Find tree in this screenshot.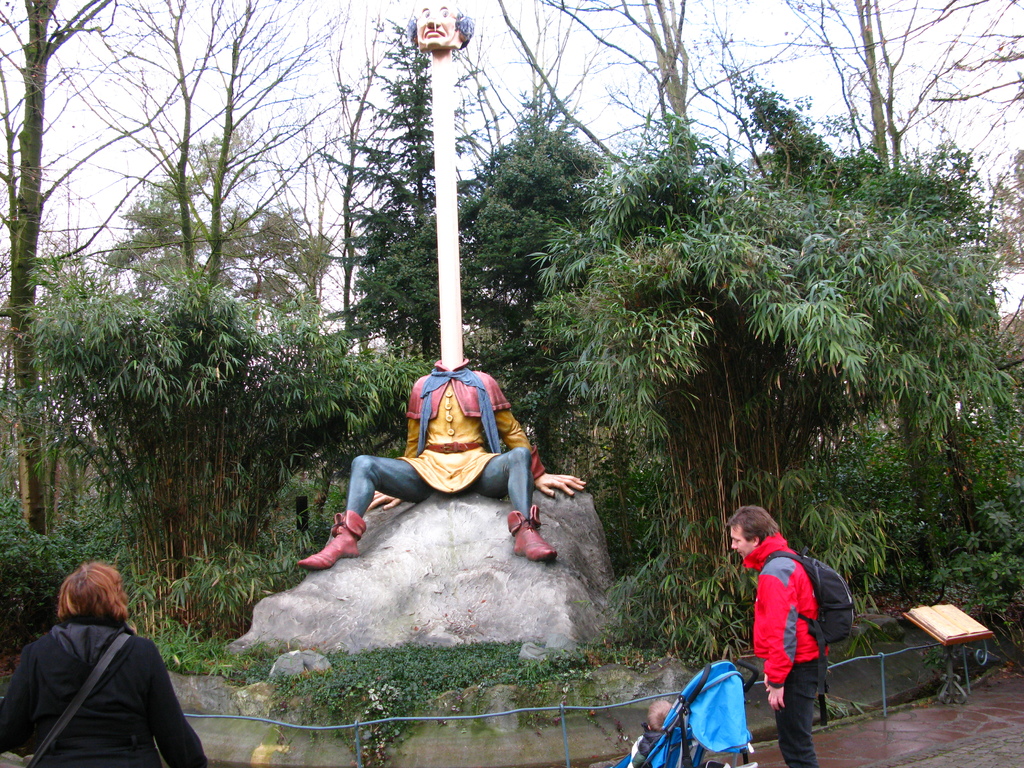
The bounding box for tree is 446:0:770:579.
